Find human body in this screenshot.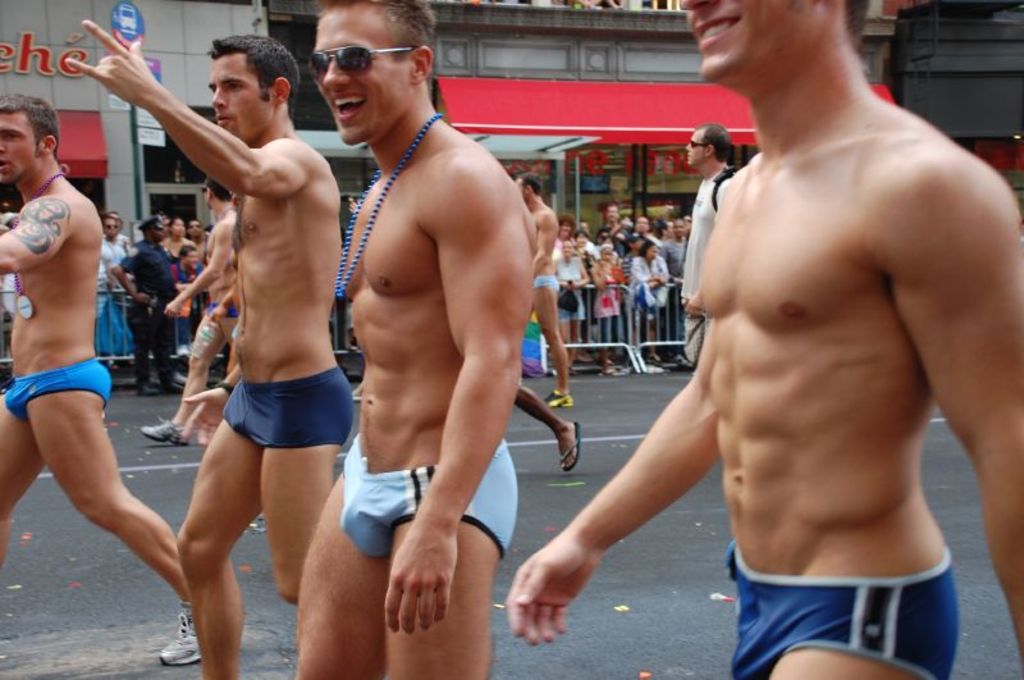
The bounding box for human body is 628:239:667:369.
